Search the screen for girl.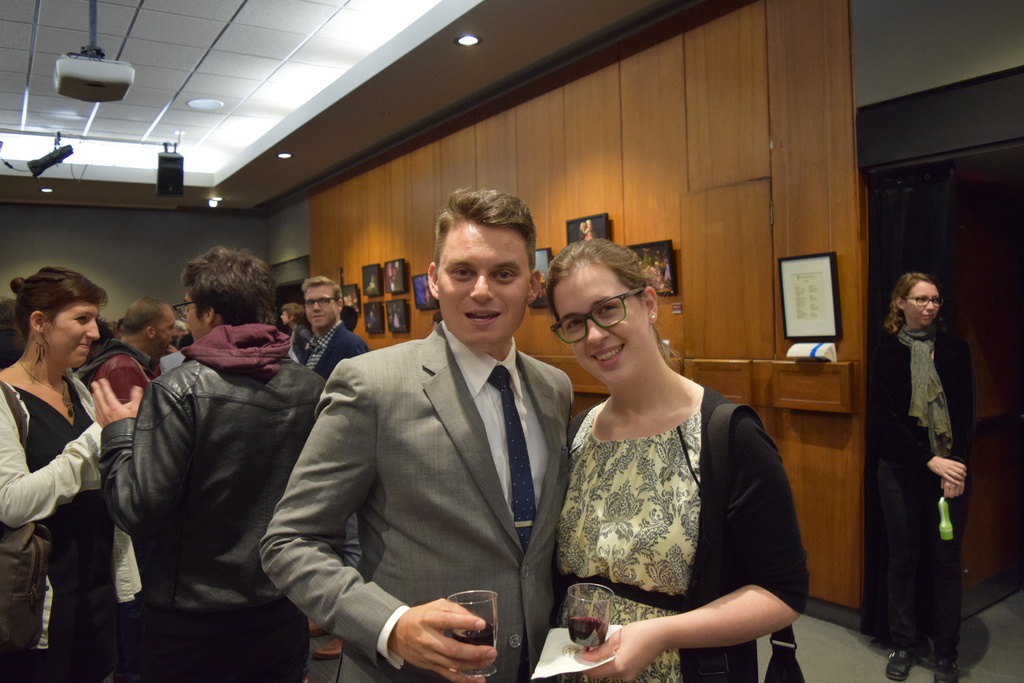
Found at bbox(0, 266, 123, 679).
